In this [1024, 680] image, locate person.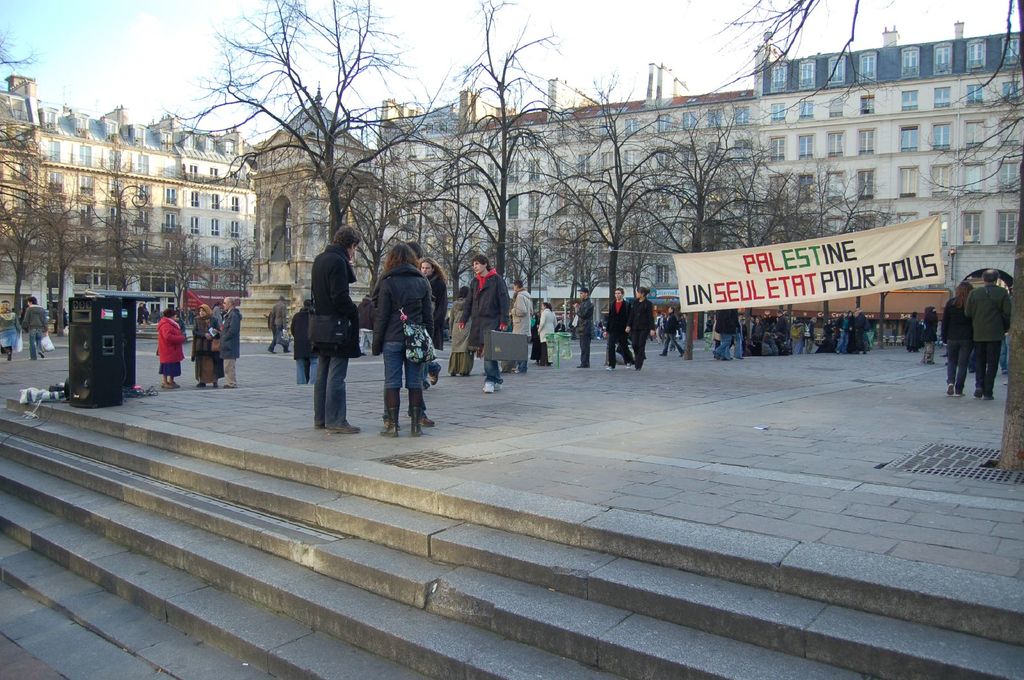
Bounding box: 714, 294, 741, 365.
